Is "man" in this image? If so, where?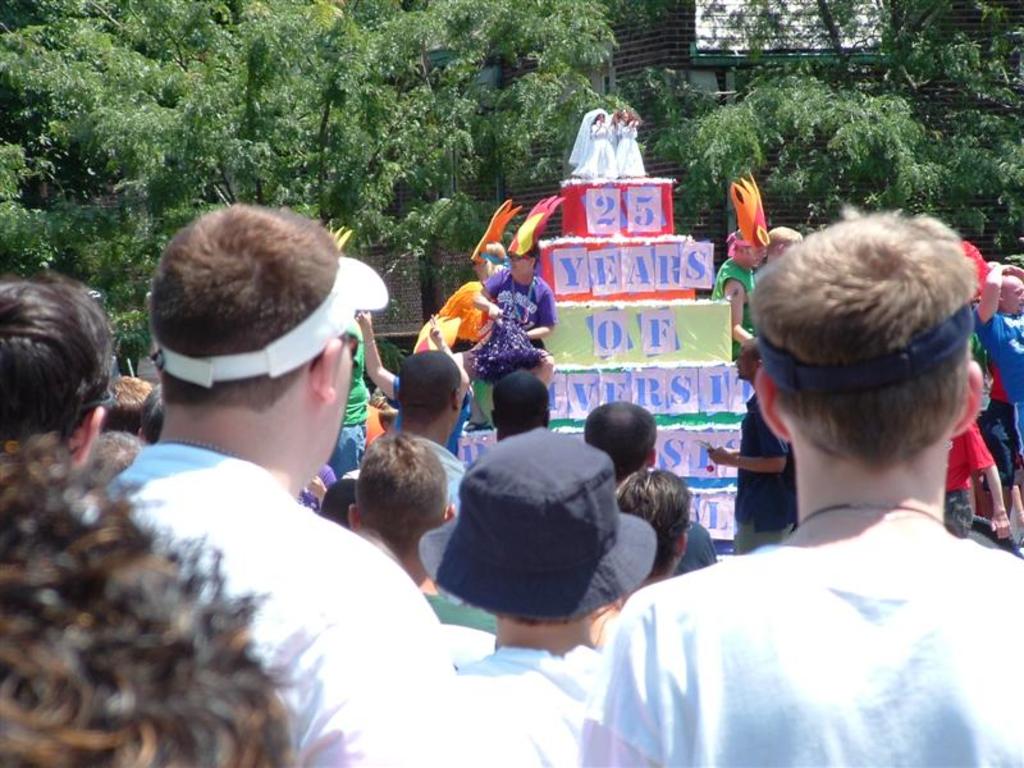
Yes, at (968, 269, 1023, 530).
